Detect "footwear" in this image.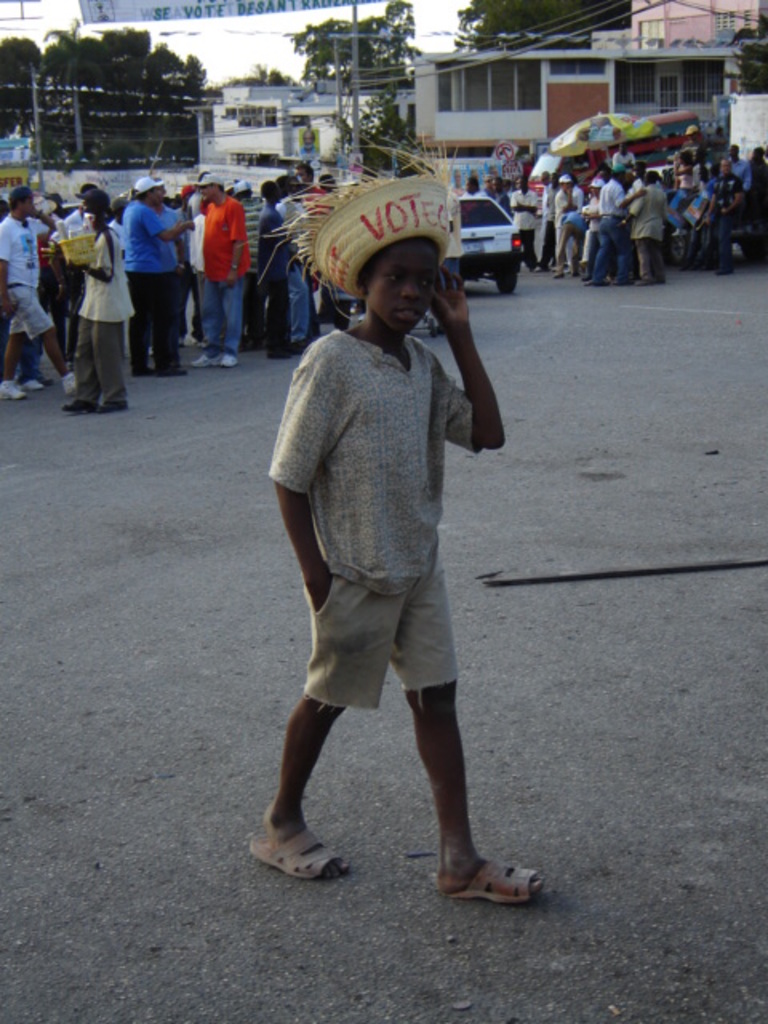
Detection: 58/395/90/414.
